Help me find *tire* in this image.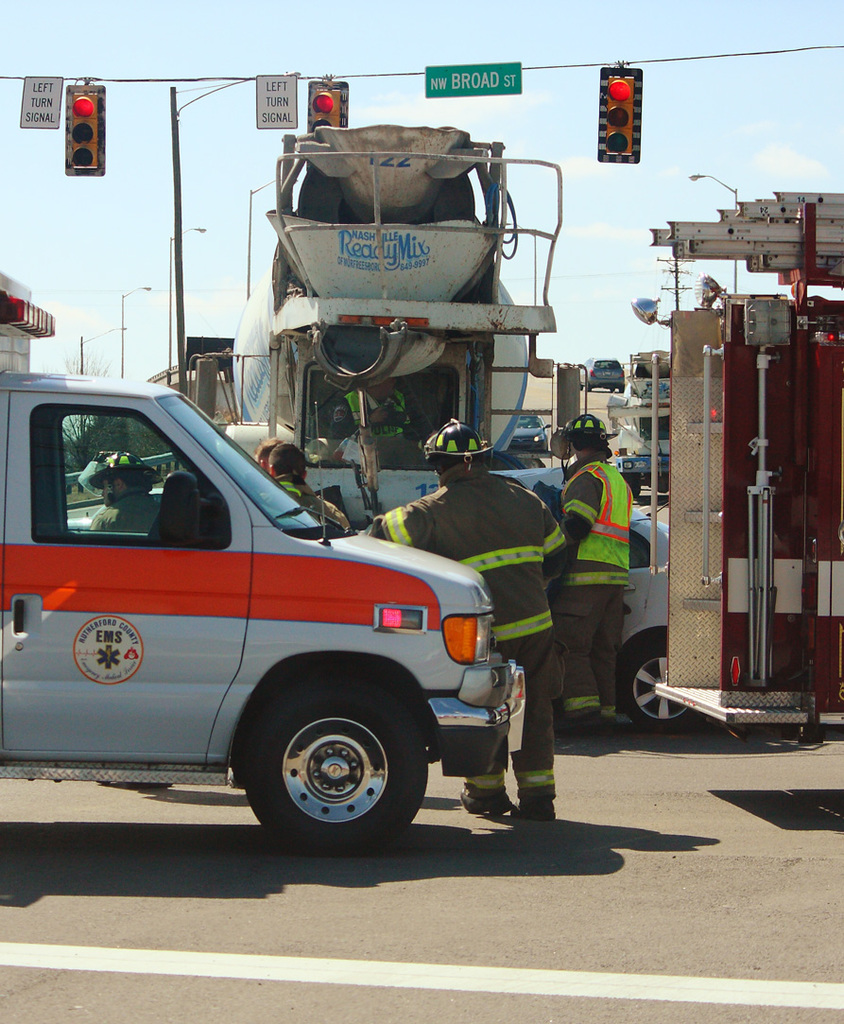
Found it: [left=625, top=473, right=641, bottom=501].
